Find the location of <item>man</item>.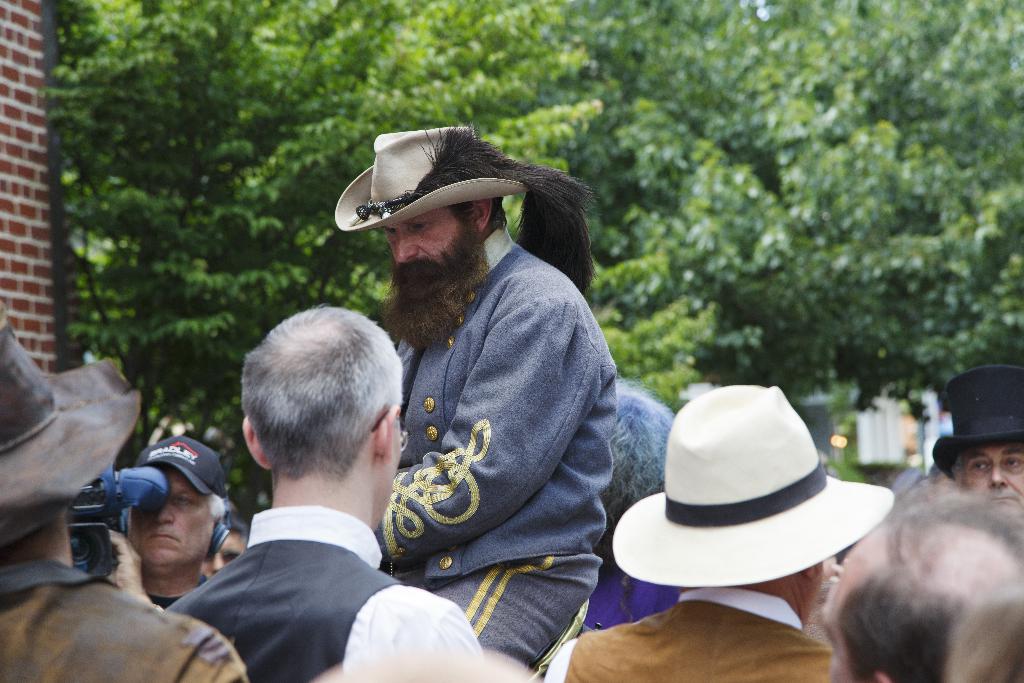
Location: locate(338, 117, 680, 664).
